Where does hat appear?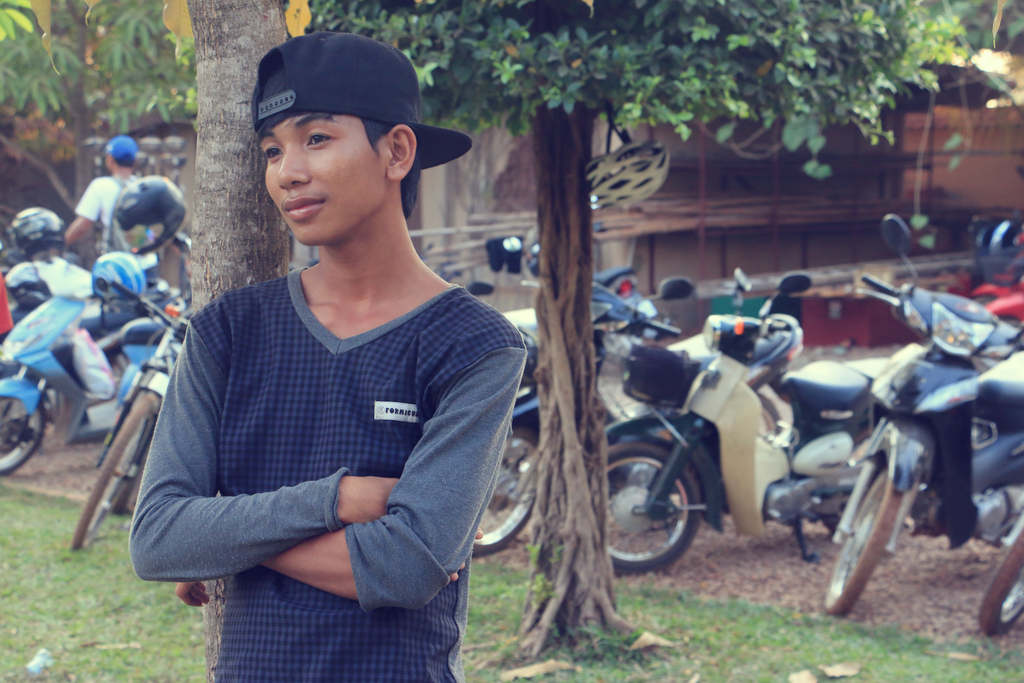
Appears at x1=101 y1=135 x2=140 y2=161.
